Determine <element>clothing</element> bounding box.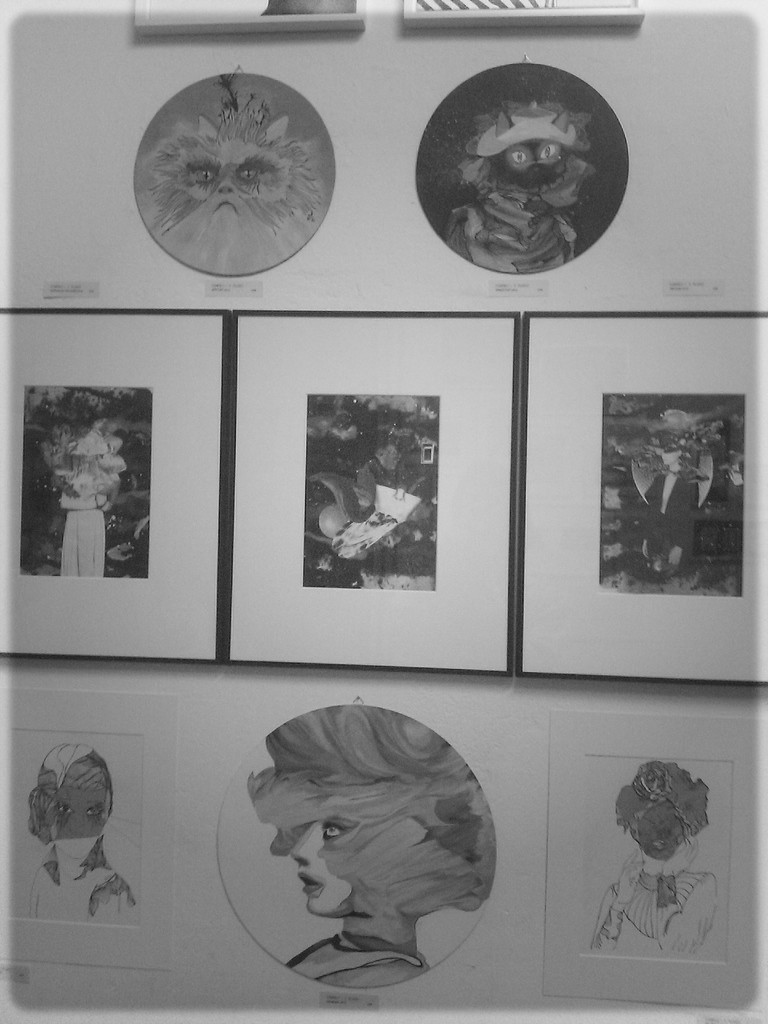
Determined: <bbox>63, 508, 107, 574</bbox>.
